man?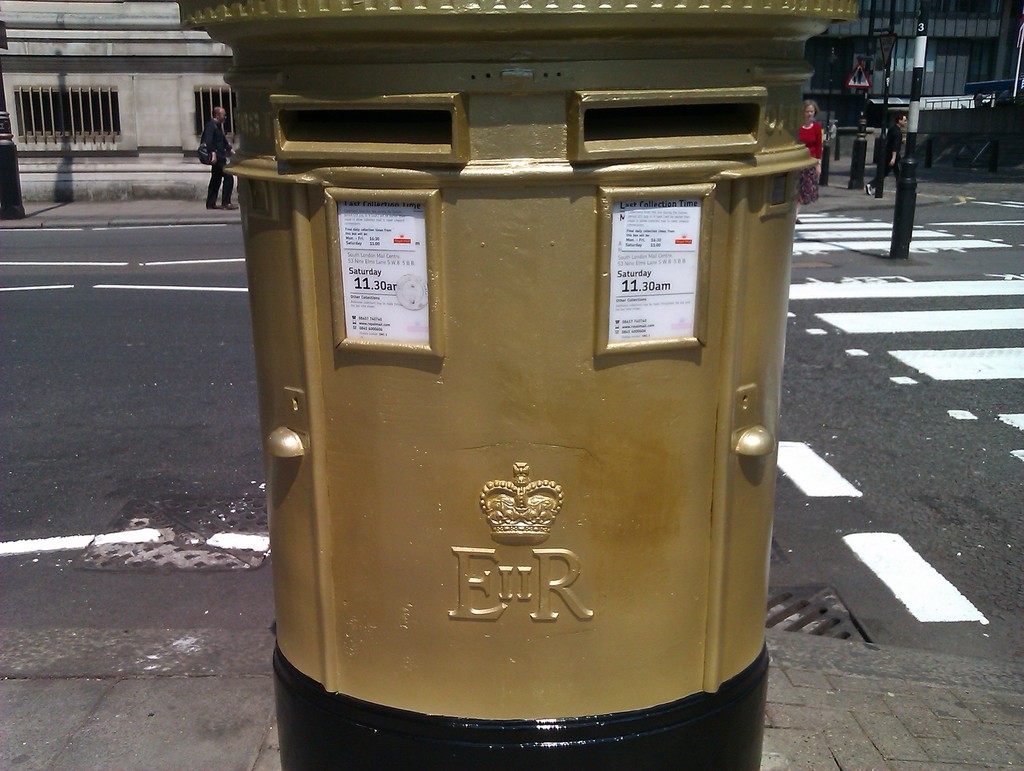
[820, 124, 837, 140]
